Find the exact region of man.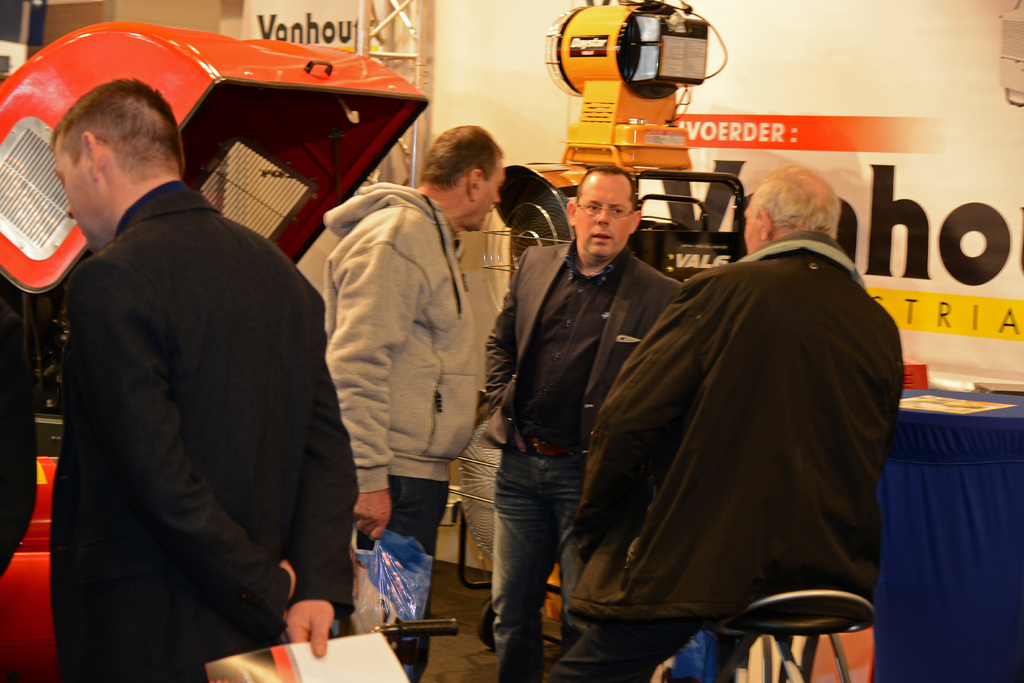
Exact region: detection(546, 160, 908, 682).
